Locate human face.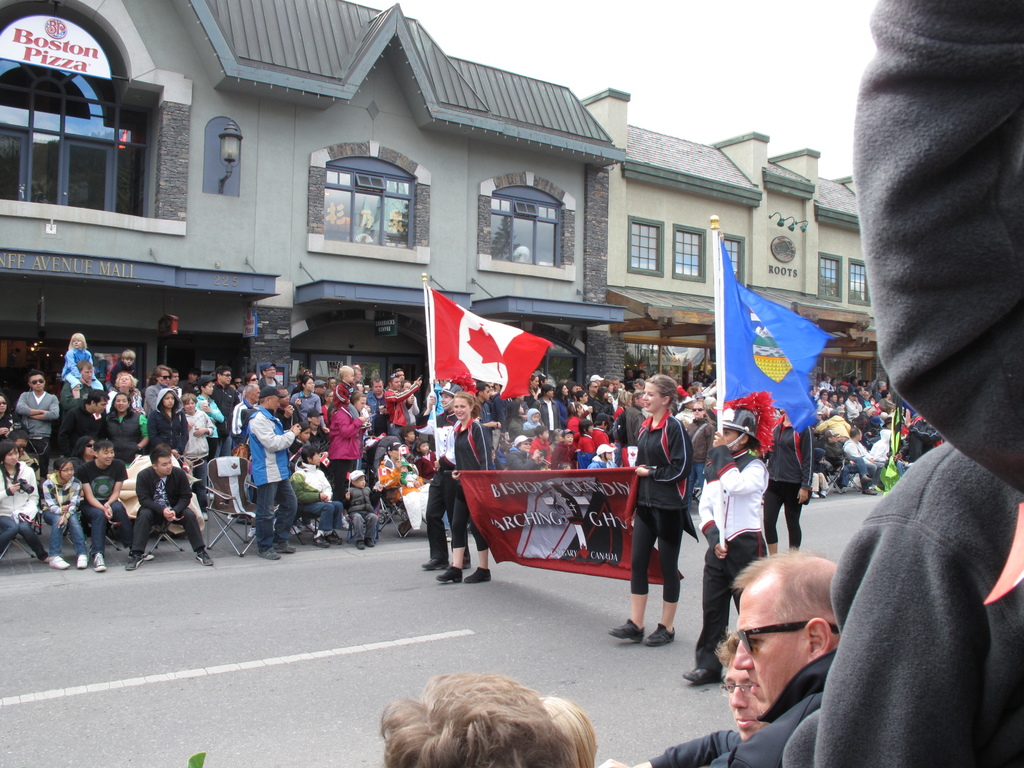
Bounding box: 434:392:455:415.
